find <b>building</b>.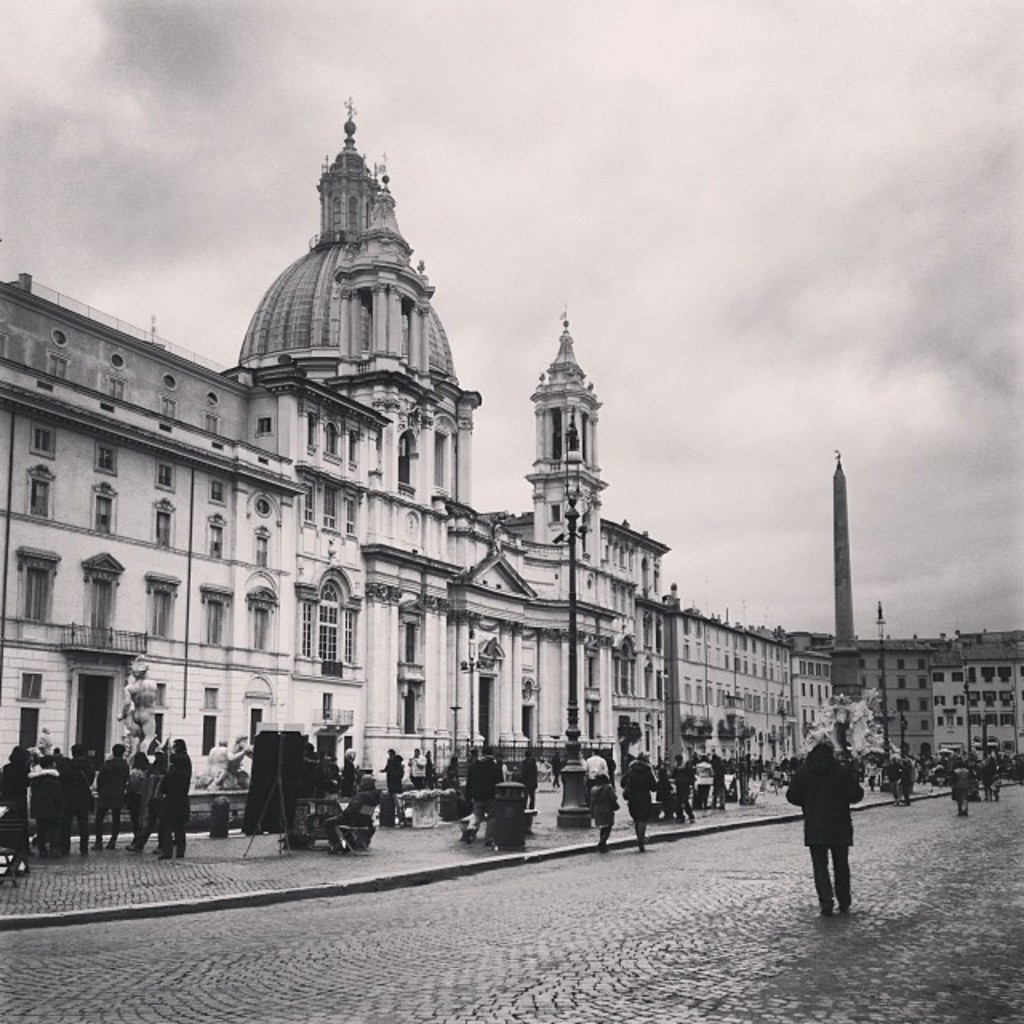
832 456 1022 787.
